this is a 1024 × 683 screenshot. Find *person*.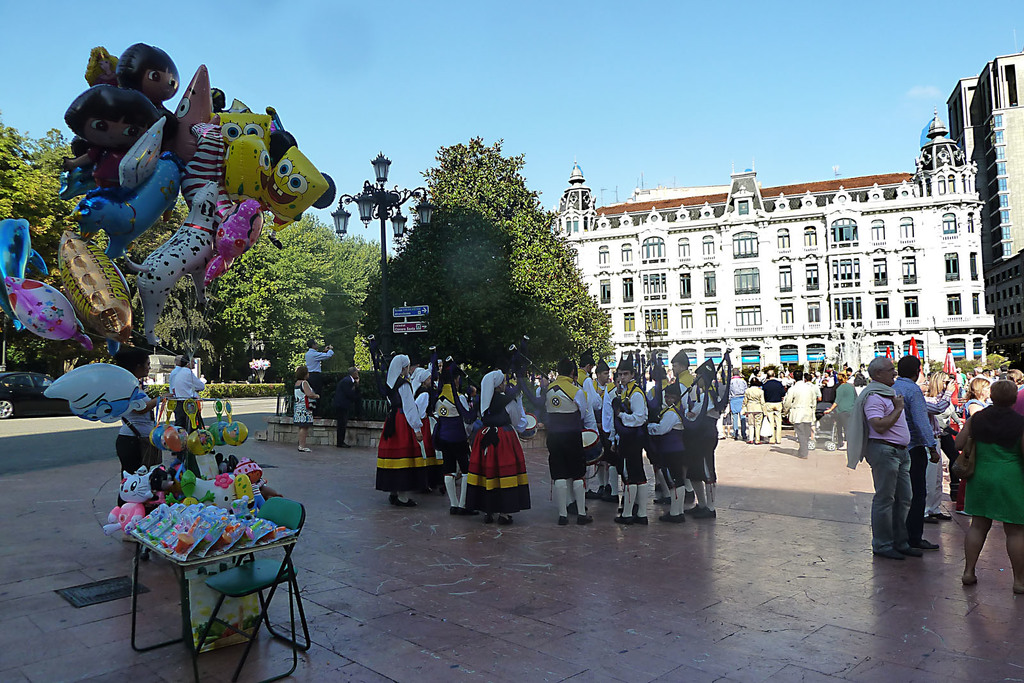
Bounding box: locate(294, 366, 321, 453).
